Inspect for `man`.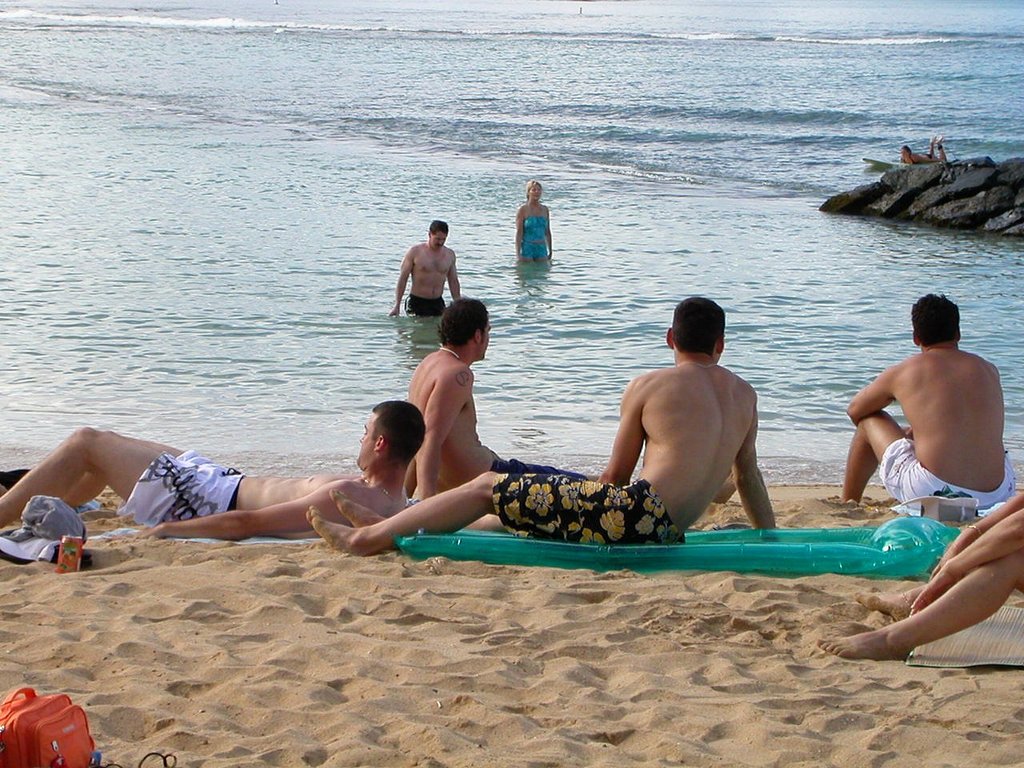
Inspection: select_region(0, 400, 425, 538).
